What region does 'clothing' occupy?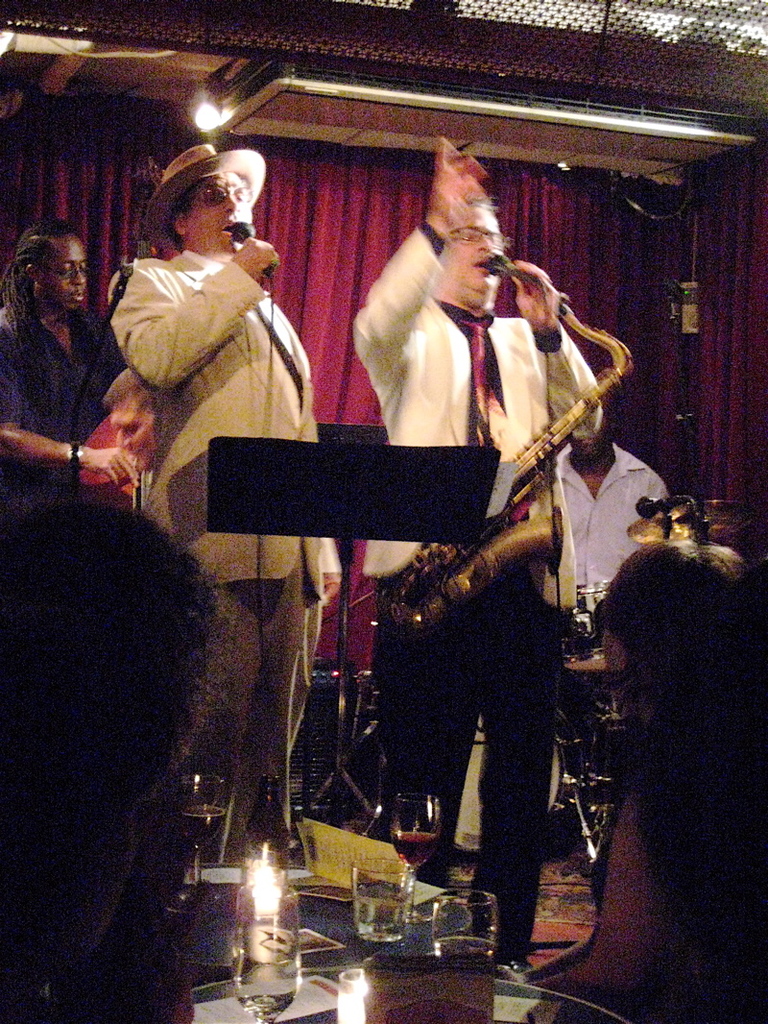
(x1=0, y1=296, x2=123, y2=500).
